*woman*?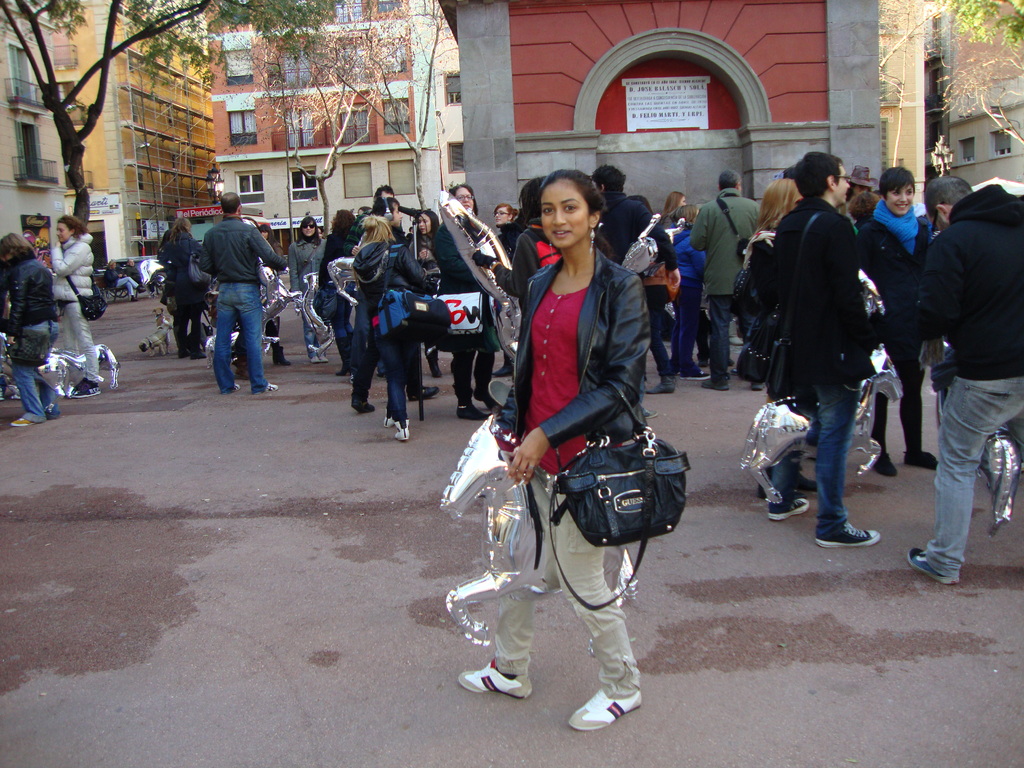
(408,207,440,380)
